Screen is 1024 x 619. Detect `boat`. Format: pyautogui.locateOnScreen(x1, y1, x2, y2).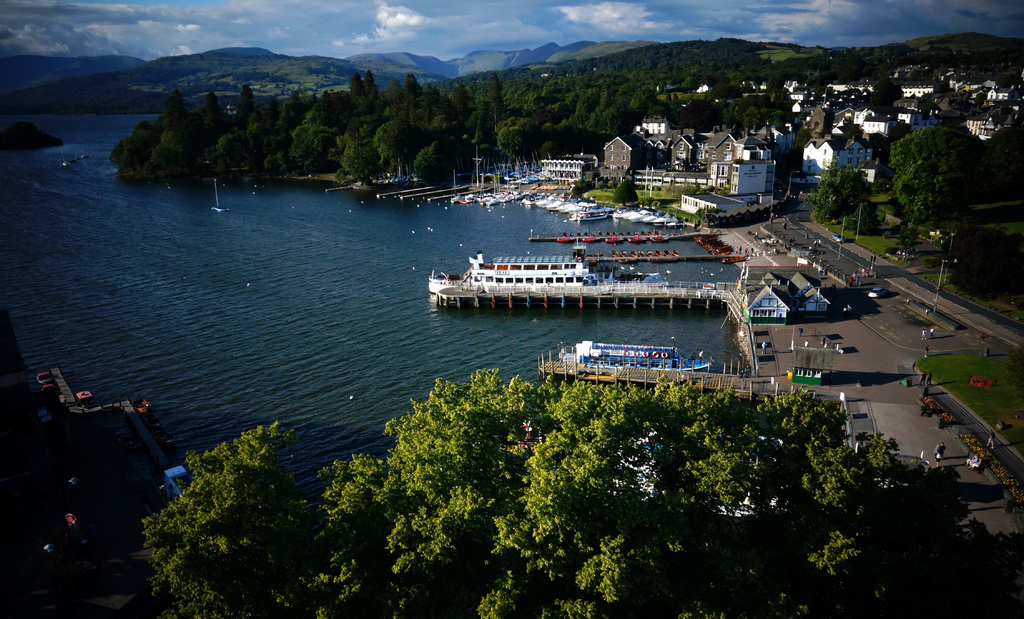
pyautogui.locateOnScreen(640, 253, 641, 255).
